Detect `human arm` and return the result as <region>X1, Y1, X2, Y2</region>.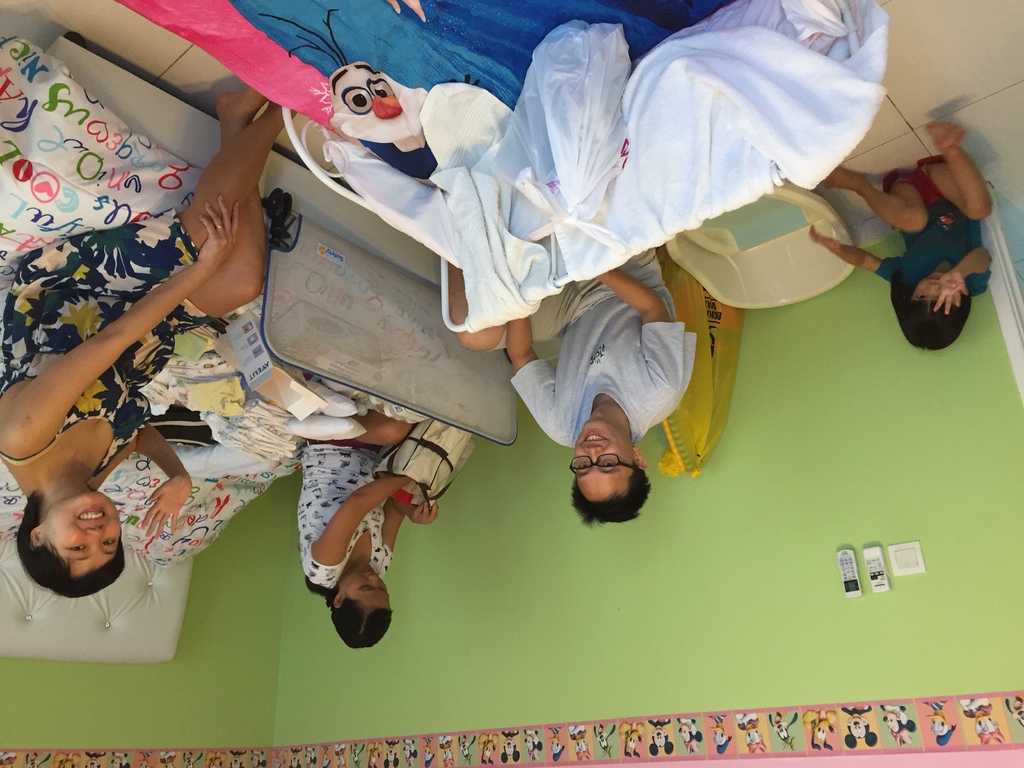
<region>503, 309, 555, 451</region>.
